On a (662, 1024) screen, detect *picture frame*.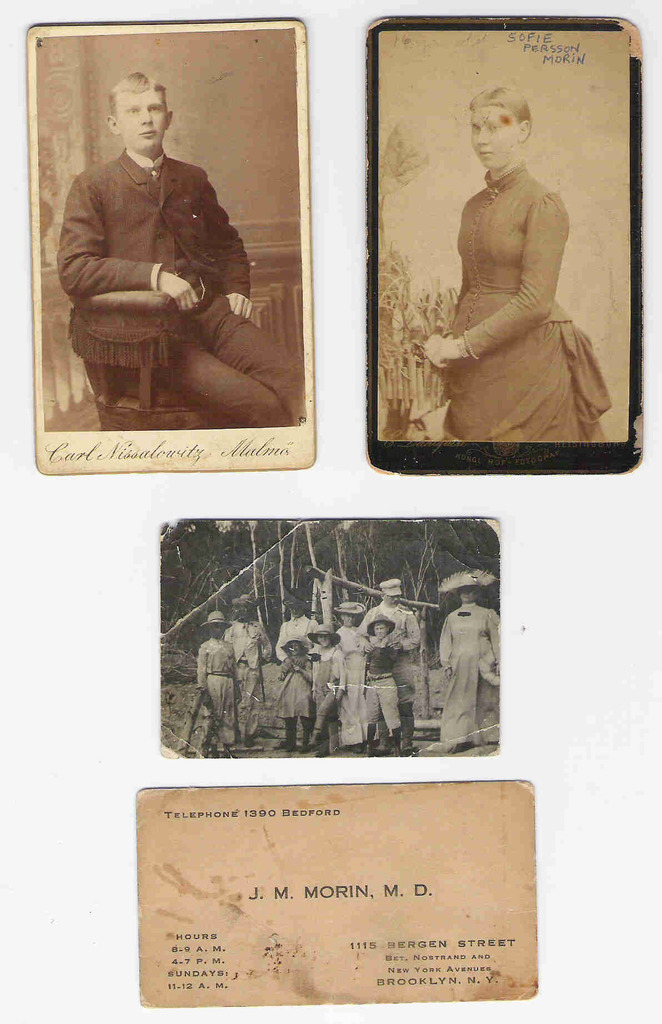
detection(129, 788, 546, 1005).
